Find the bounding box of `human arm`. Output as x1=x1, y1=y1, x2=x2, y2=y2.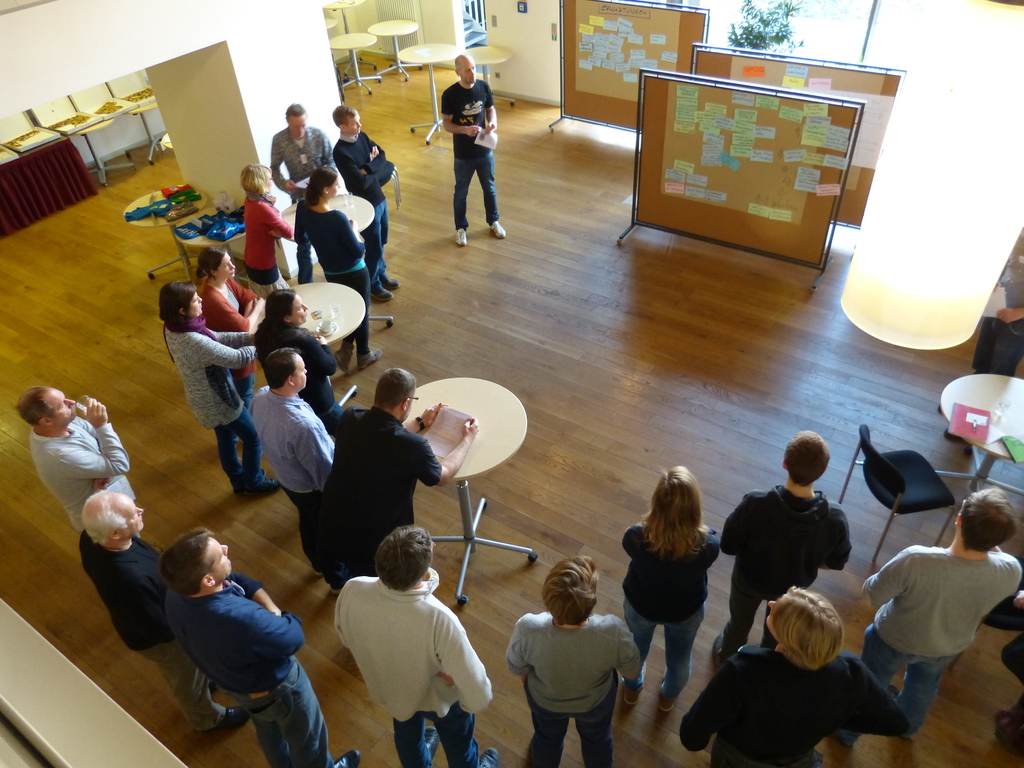
x1=862, y1=544, x2=908, y2=605.
